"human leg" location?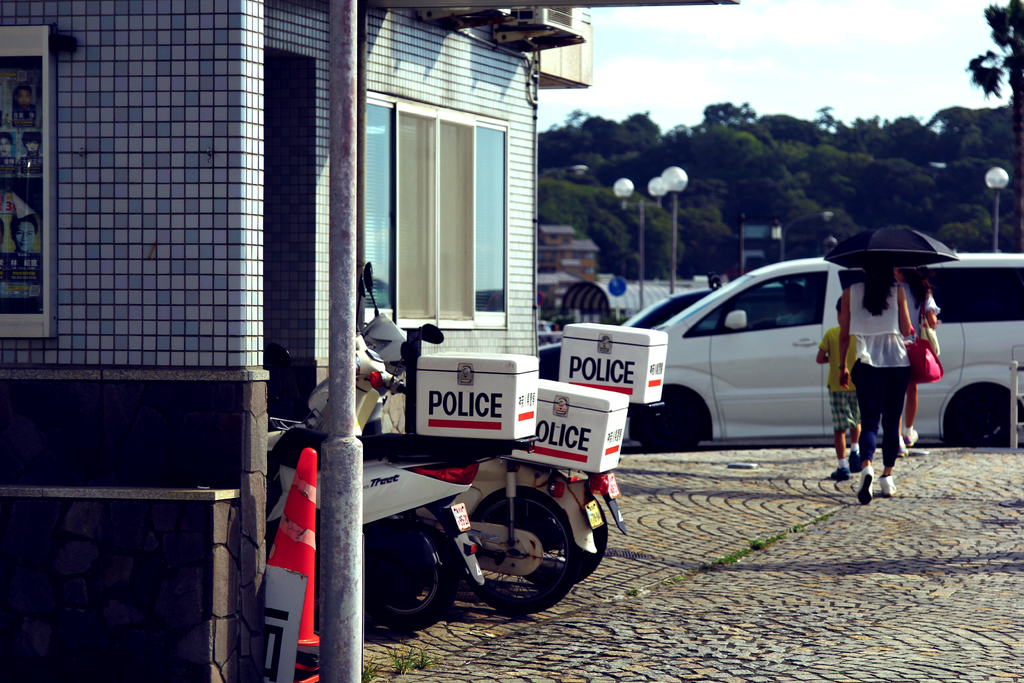
852 360 884 504
